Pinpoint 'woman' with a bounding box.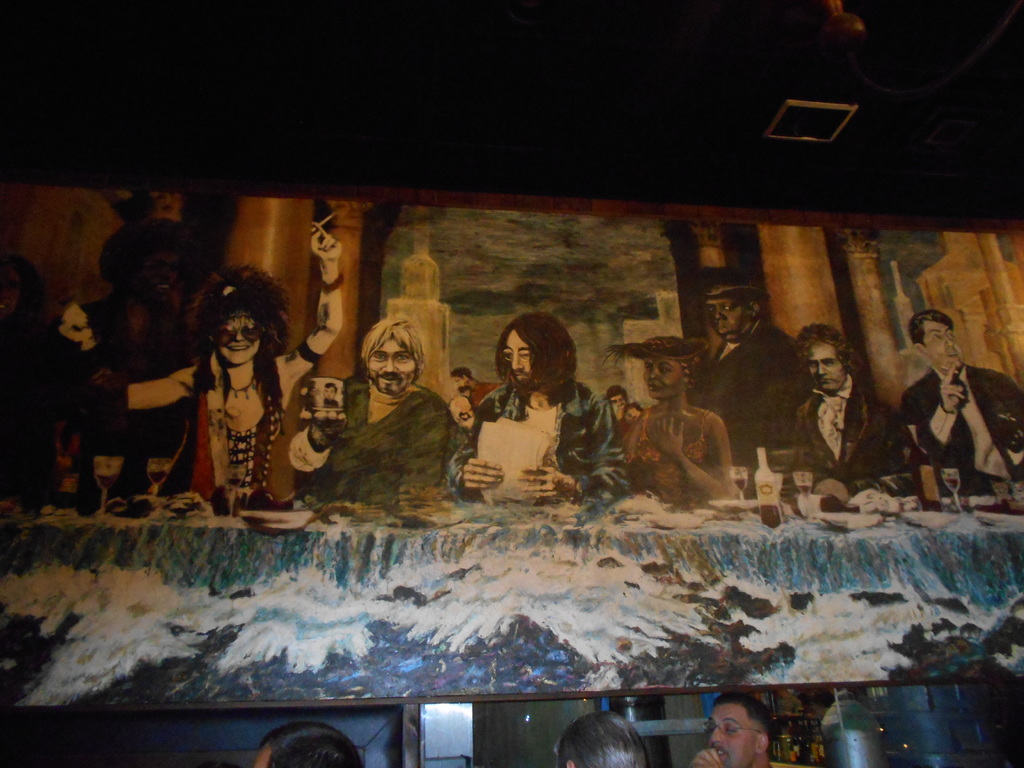
bbox(618, 336, 736, 507).
